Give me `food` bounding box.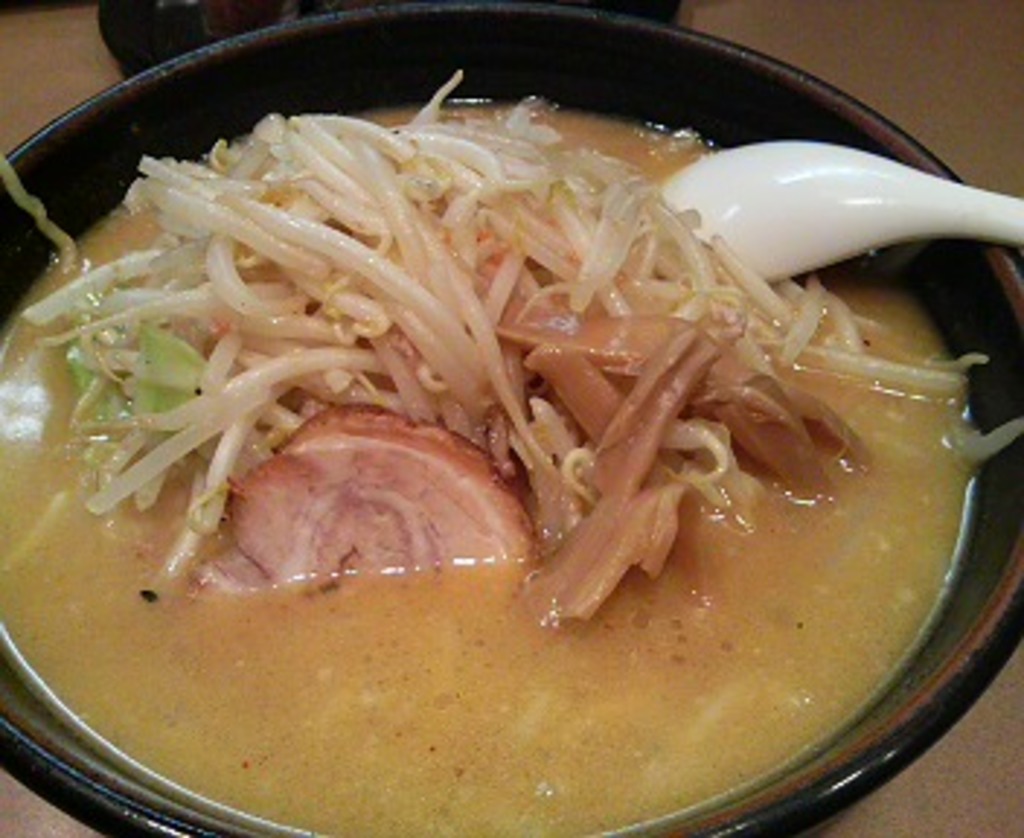
bbox=(35, 84, 637, 562).
